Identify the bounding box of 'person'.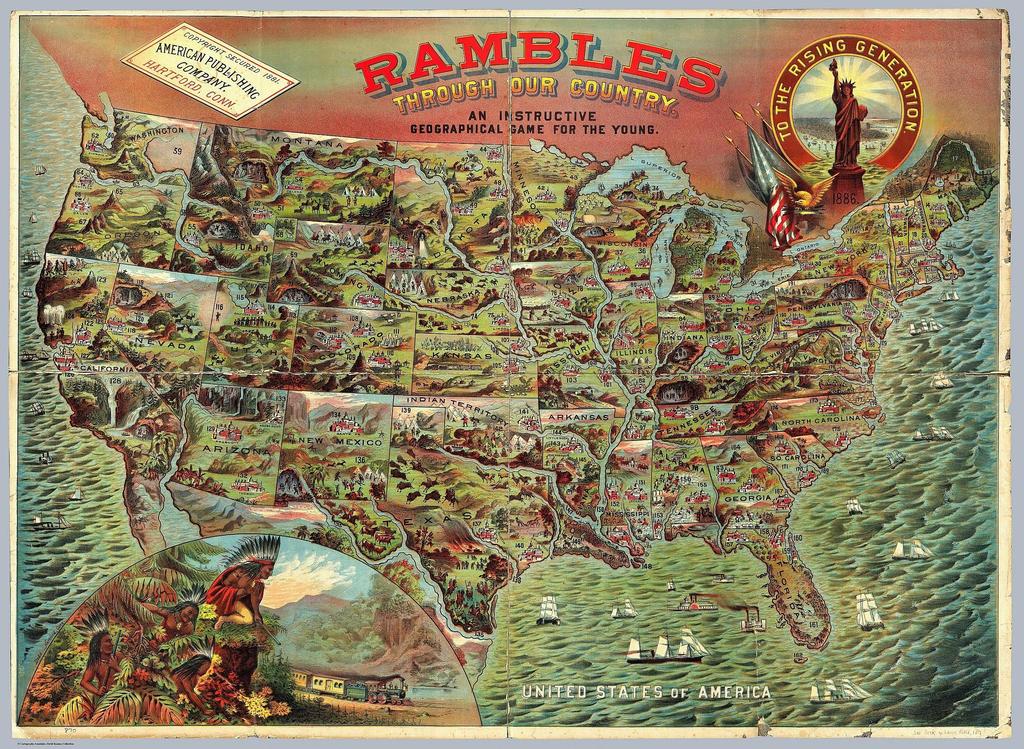
left=139, top=602, right=196, bottom=639.
